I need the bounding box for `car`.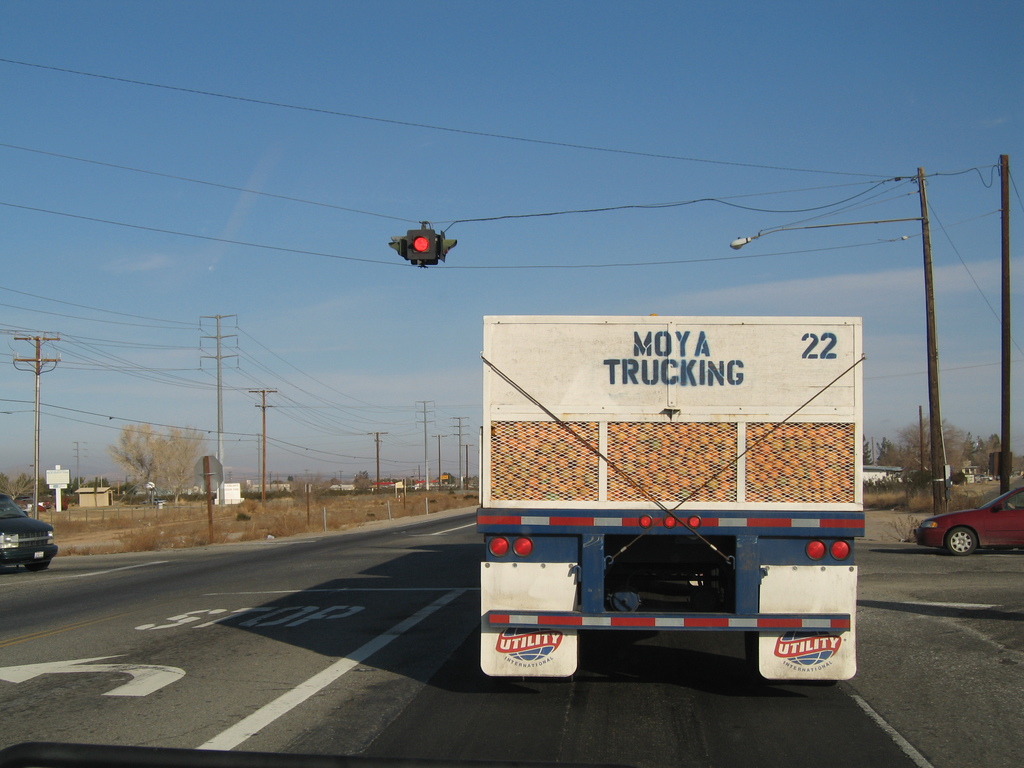
Here it is: rect(915, 479, 1023, 553).
